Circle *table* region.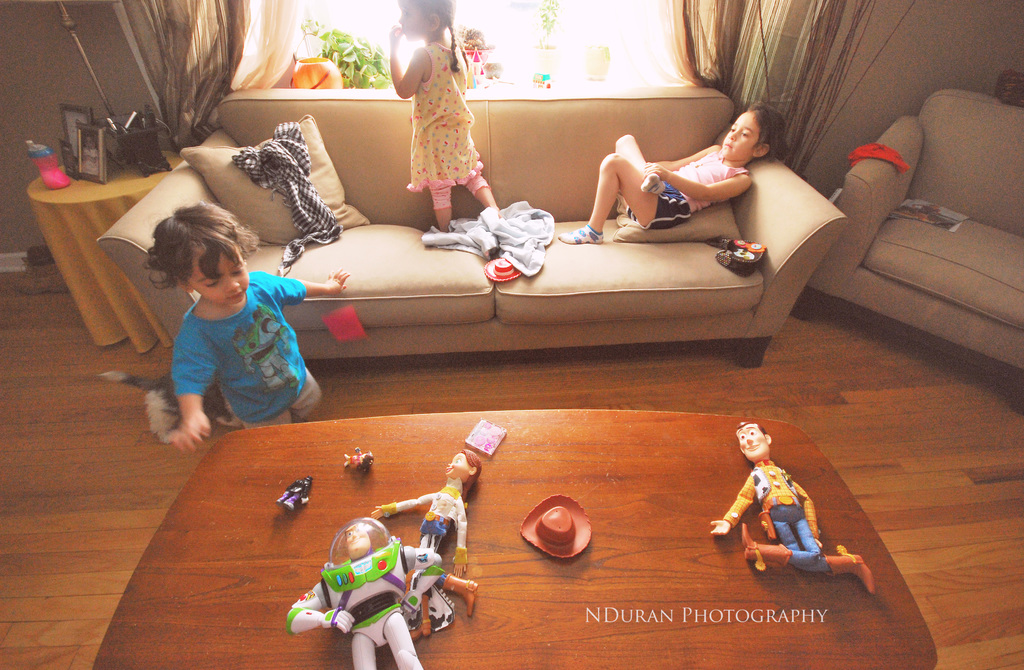
Region: bbox=[77, 324, 941, 664].
